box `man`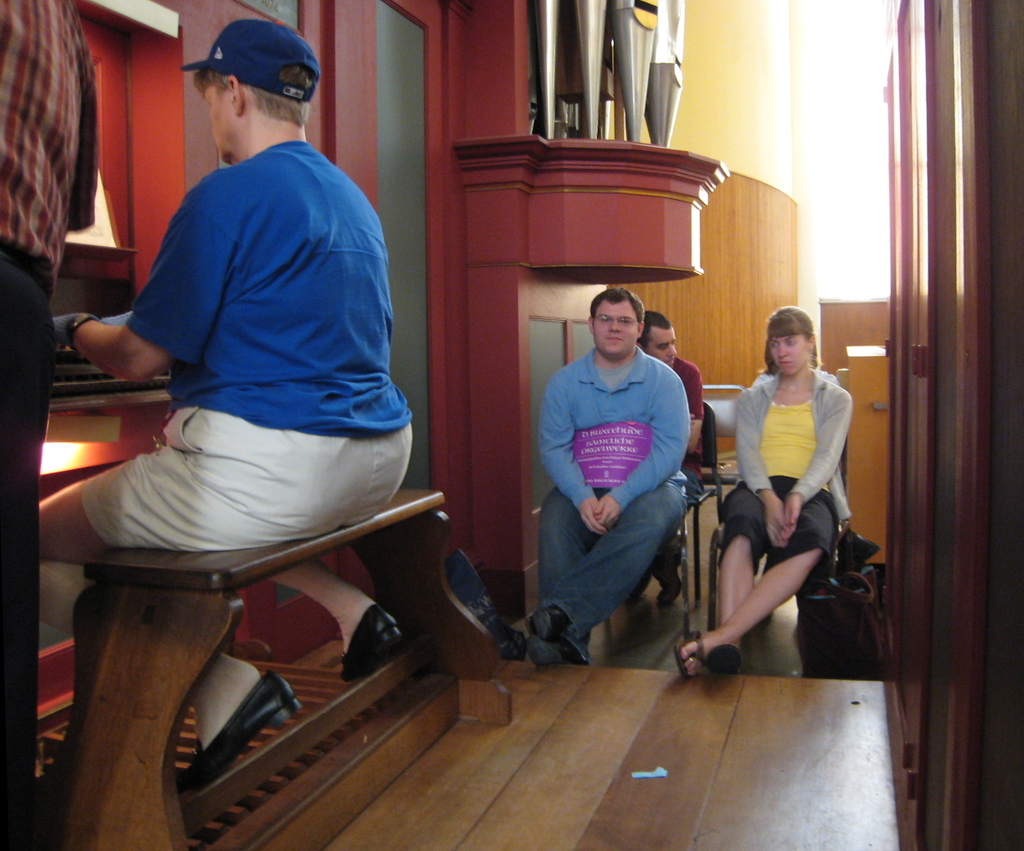
x1=40 y1=21 x2=400 y2=789
